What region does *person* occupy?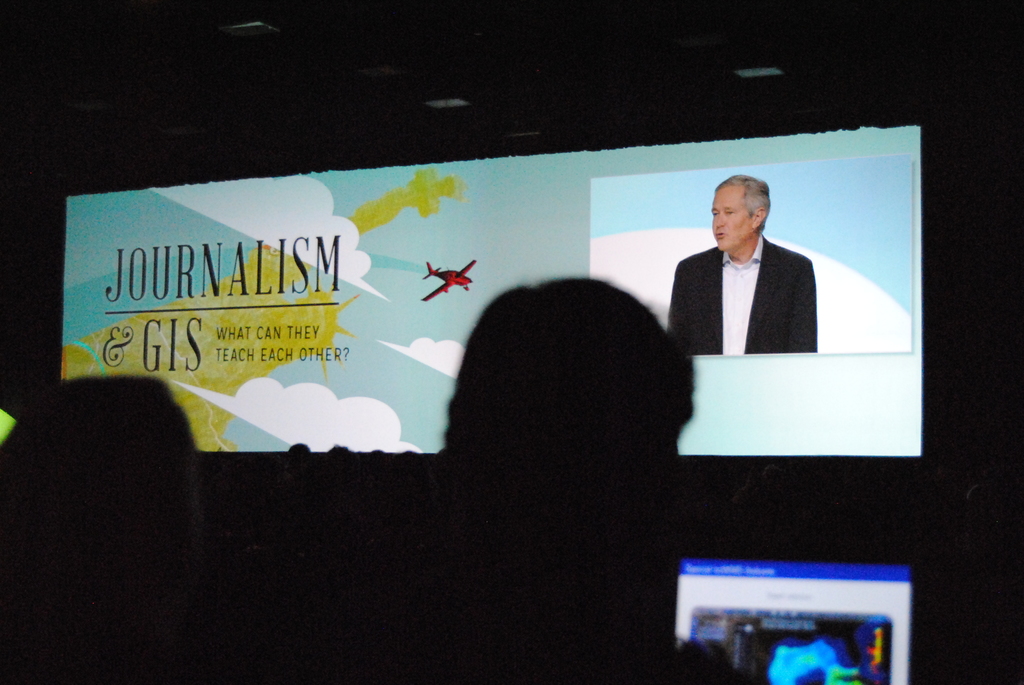
left=332, top=445, right=348, bottom=451.
